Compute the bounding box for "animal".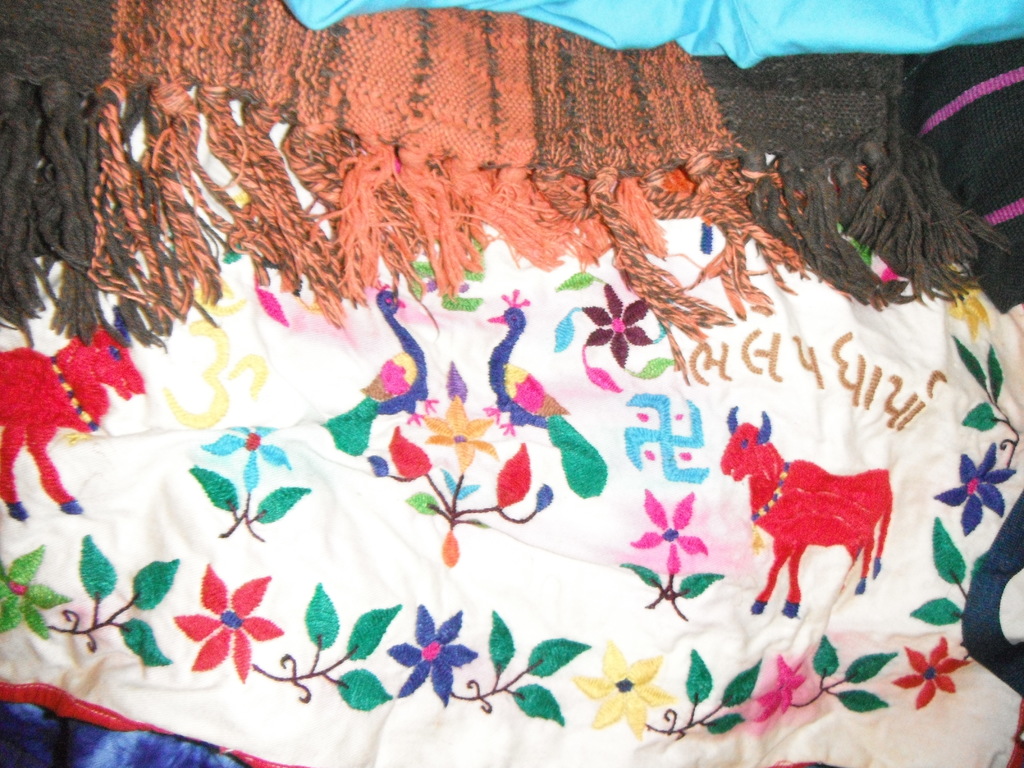
rect(0, 304, 145, 522).
